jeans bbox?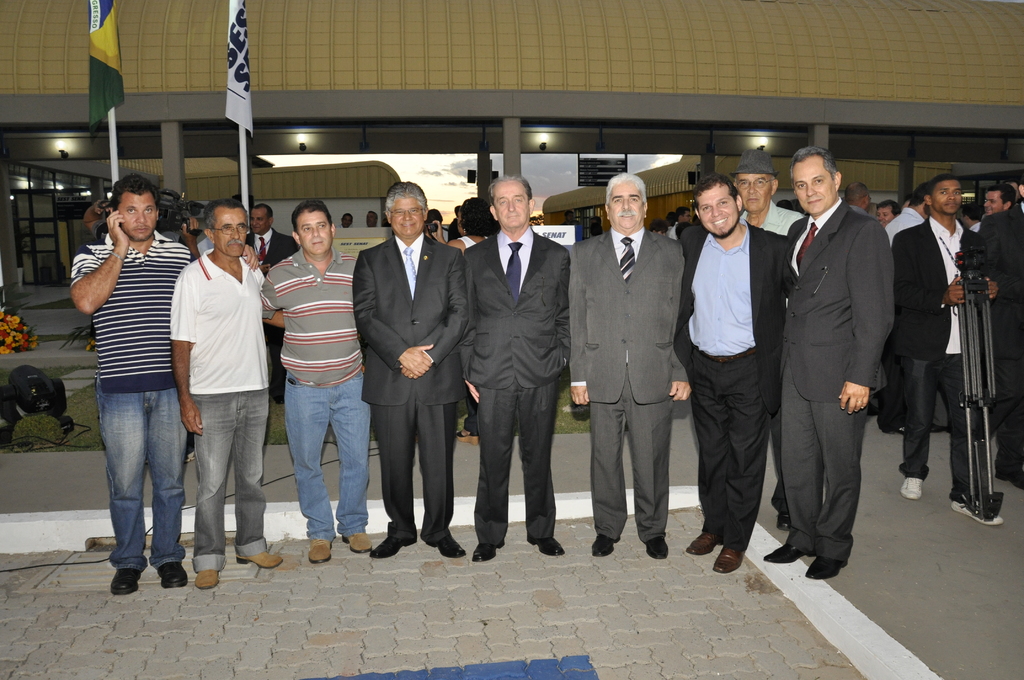
x1=282, y1=369, x2=373, y2=545
